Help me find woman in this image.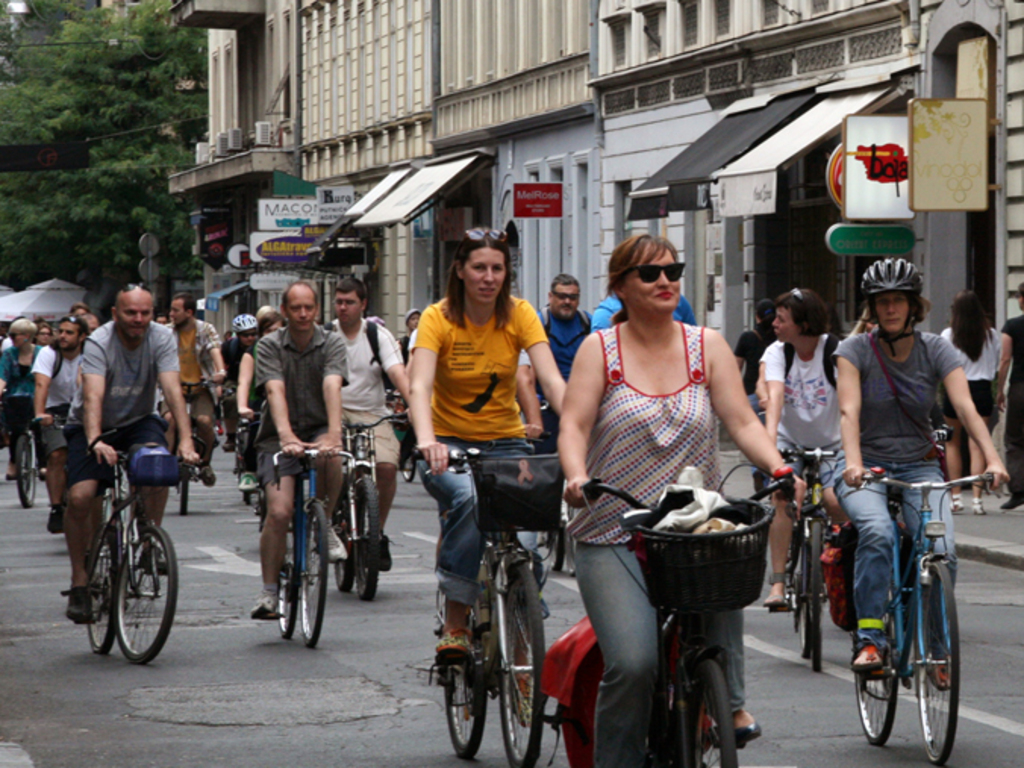
Found it: rect(0, 315, 52, 485).
